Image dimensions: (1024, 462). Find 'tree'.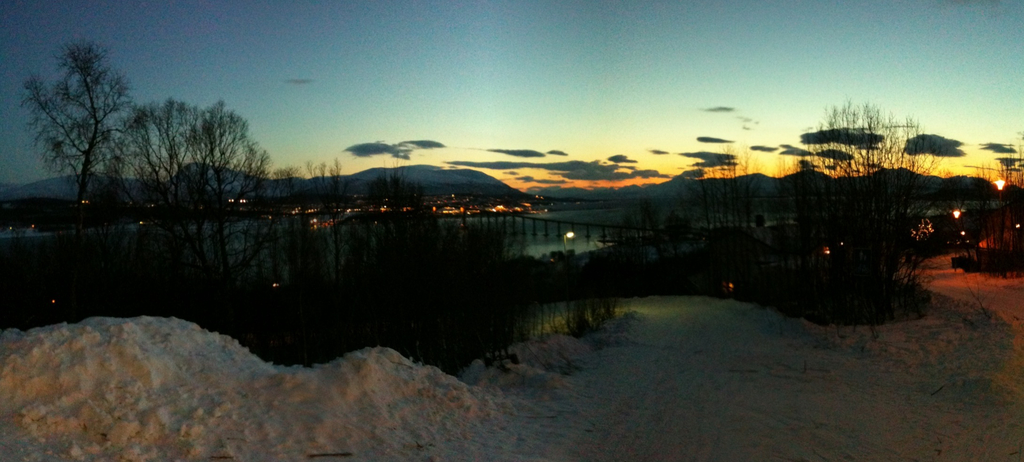
(x1=8, y1=39, x2=390, y2=307).
